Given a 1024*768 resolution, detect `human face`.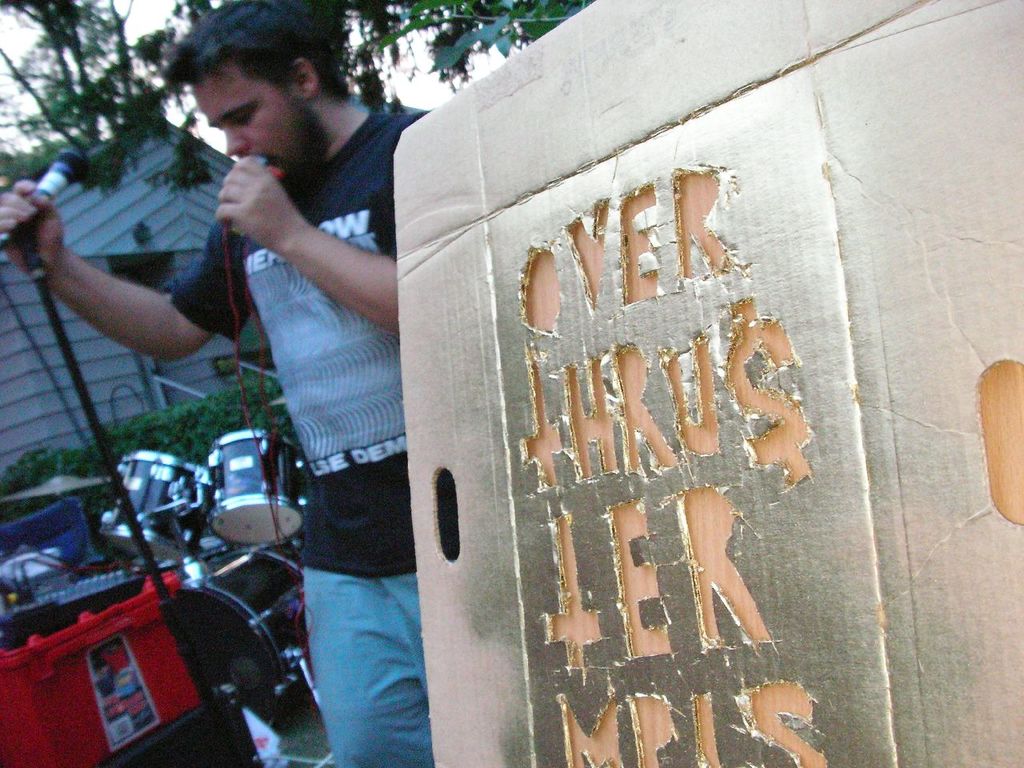
region(190, 74, 300, 202).
